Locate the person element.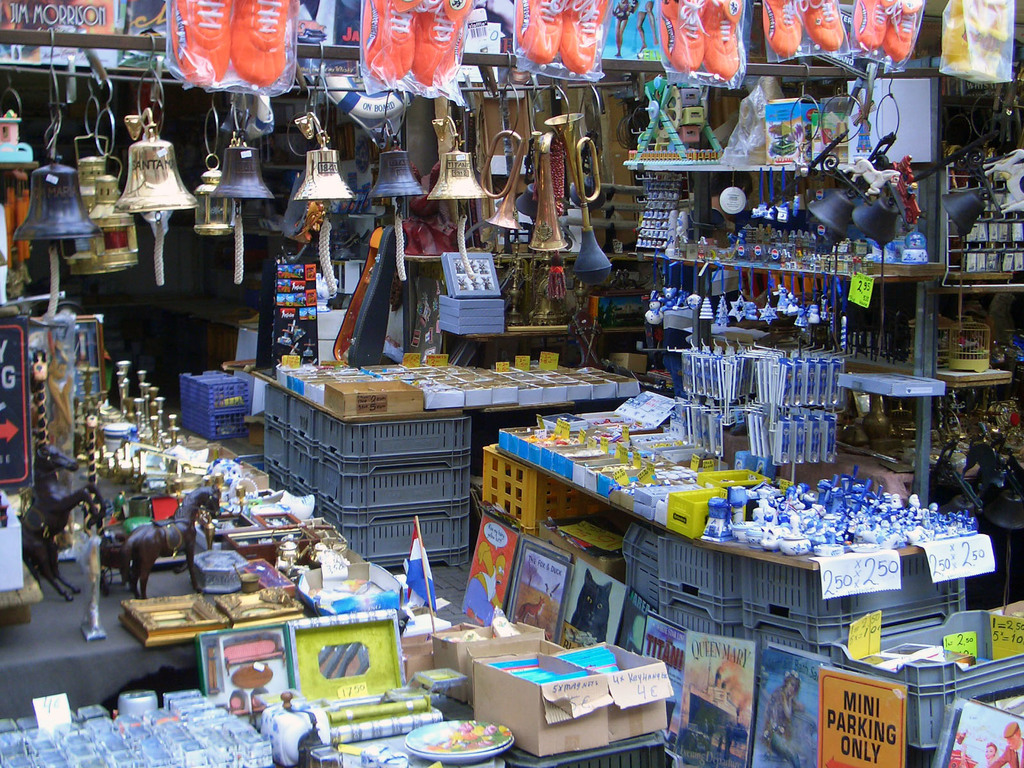
Element bbox: x1=637 y1=0 x2=657 y2=54.
